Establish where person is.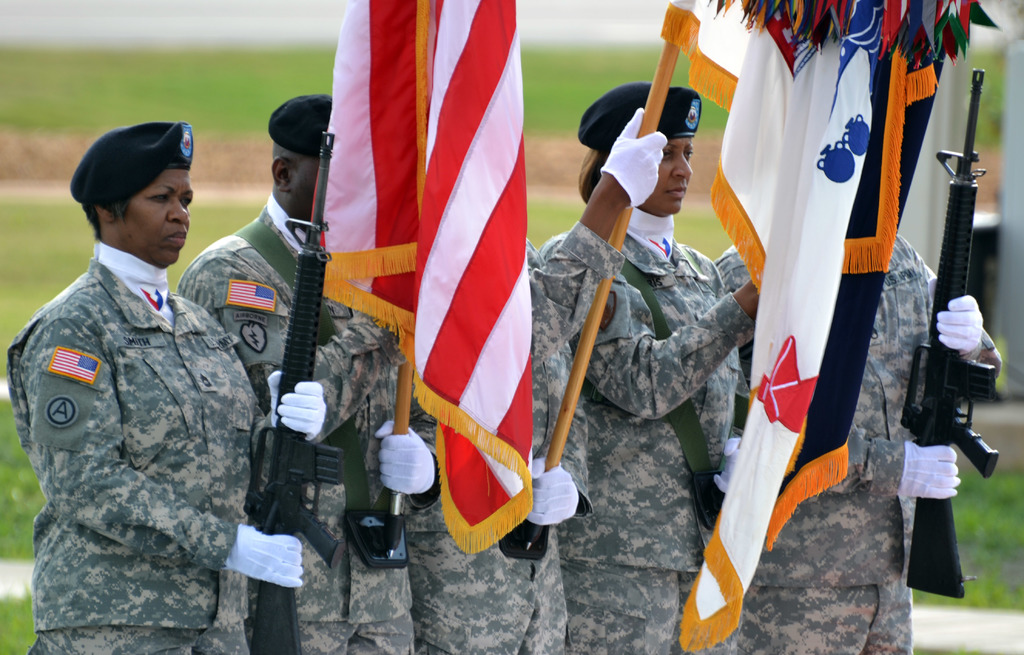
Established at (left=404, top=107, right=667, bottom=654).
